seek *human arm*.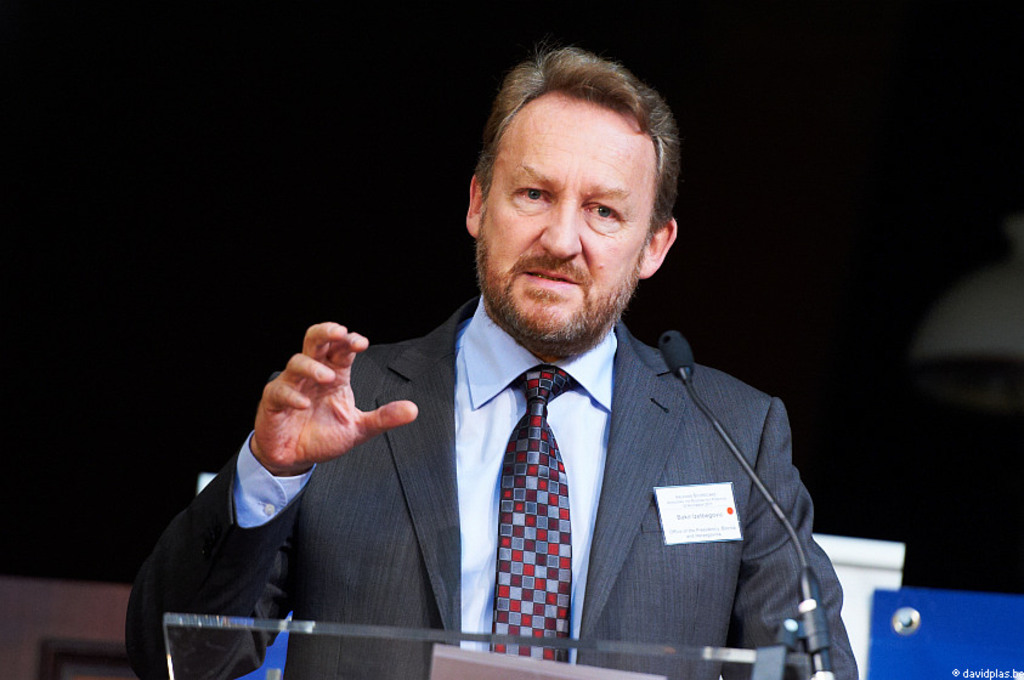
left=245, top=310, right=396, bottom=505.
